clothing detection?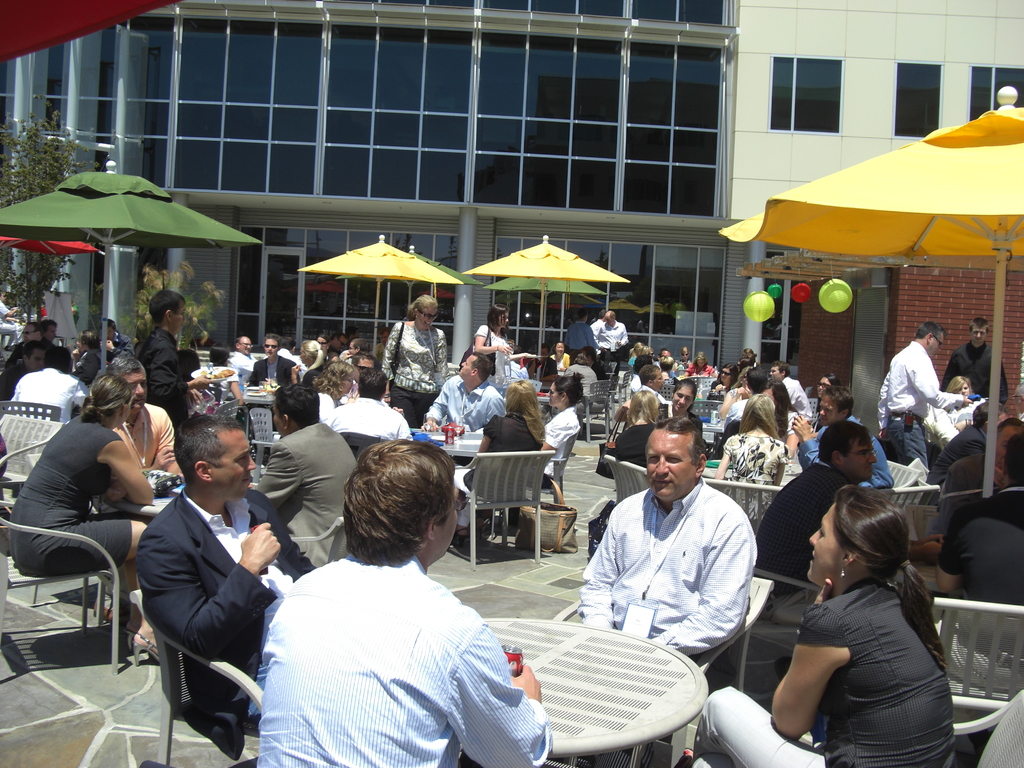
left=938, top=339, right=1011, bottom=404
